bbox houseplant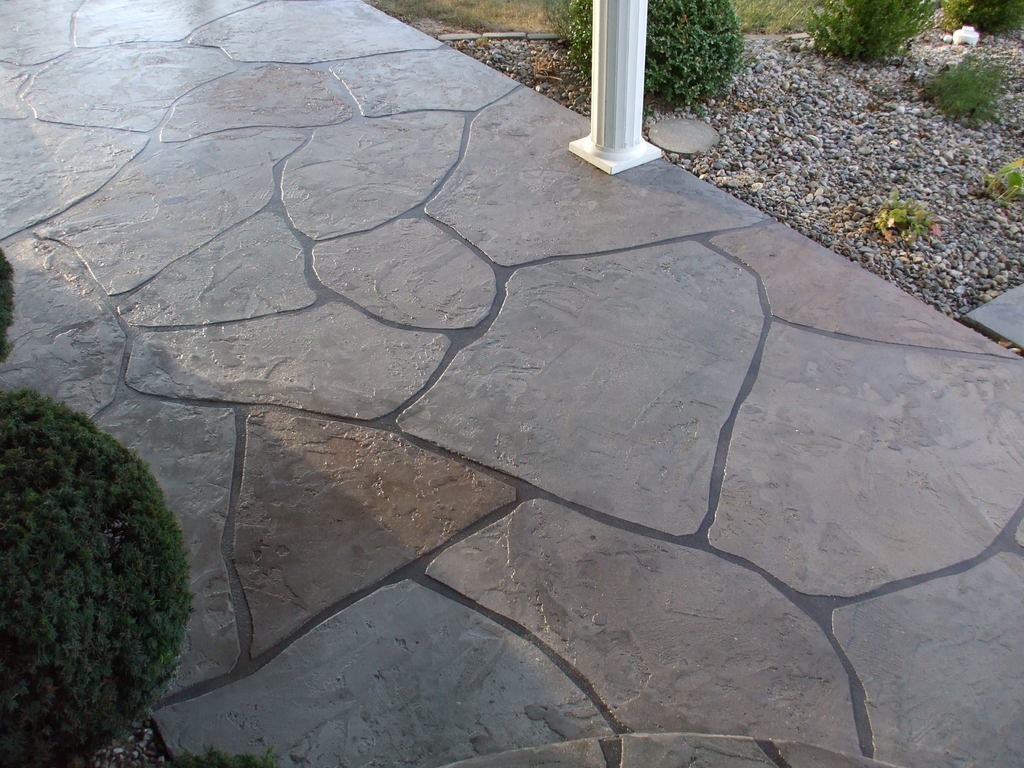
(0,353,218,767)
